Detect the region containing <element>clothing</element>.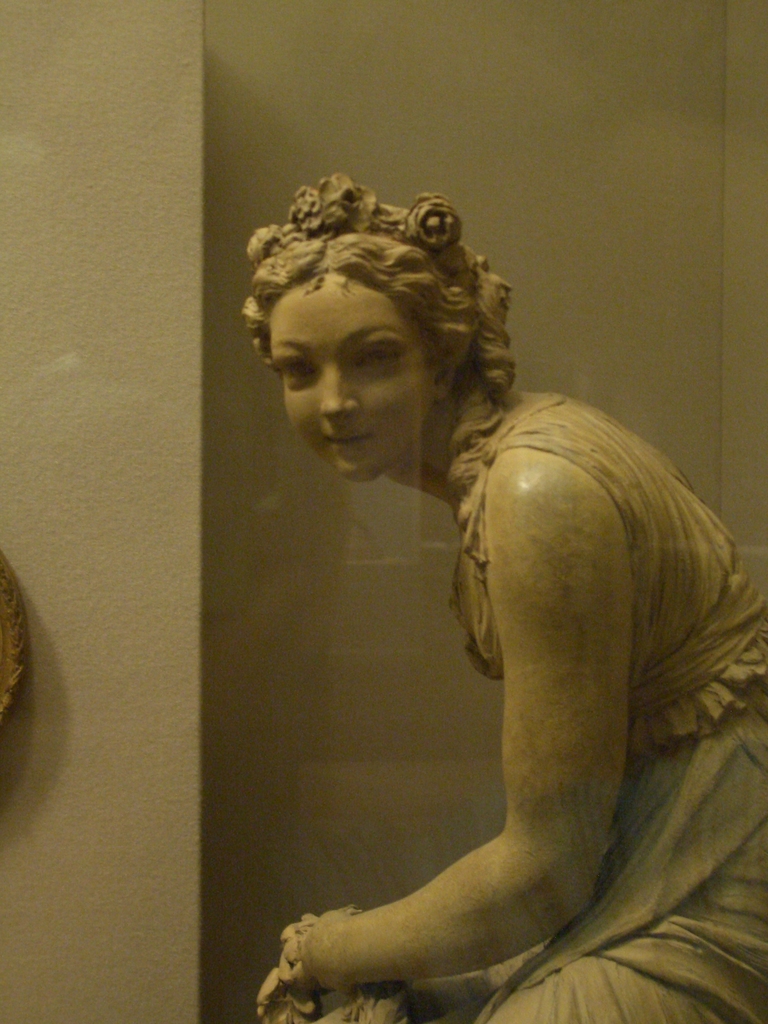
left=266, top=391, right=767, bottom=1023.
